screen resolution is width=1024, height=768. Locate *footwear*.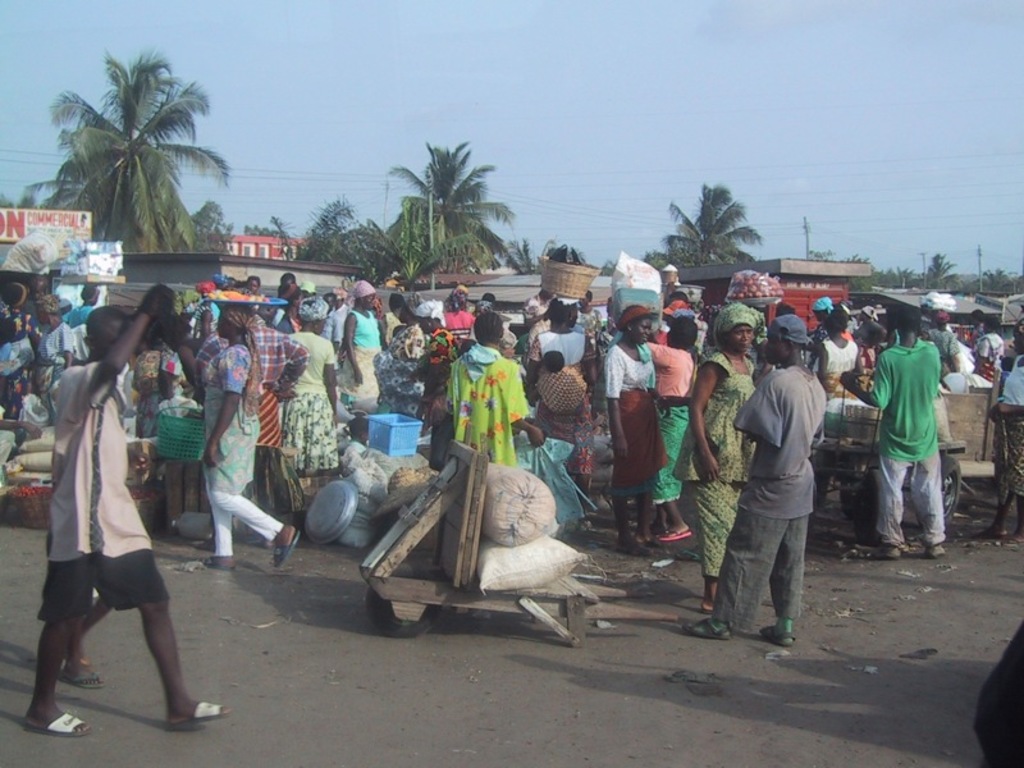
[x1=165, y1=700, x2=234, y2=731].
